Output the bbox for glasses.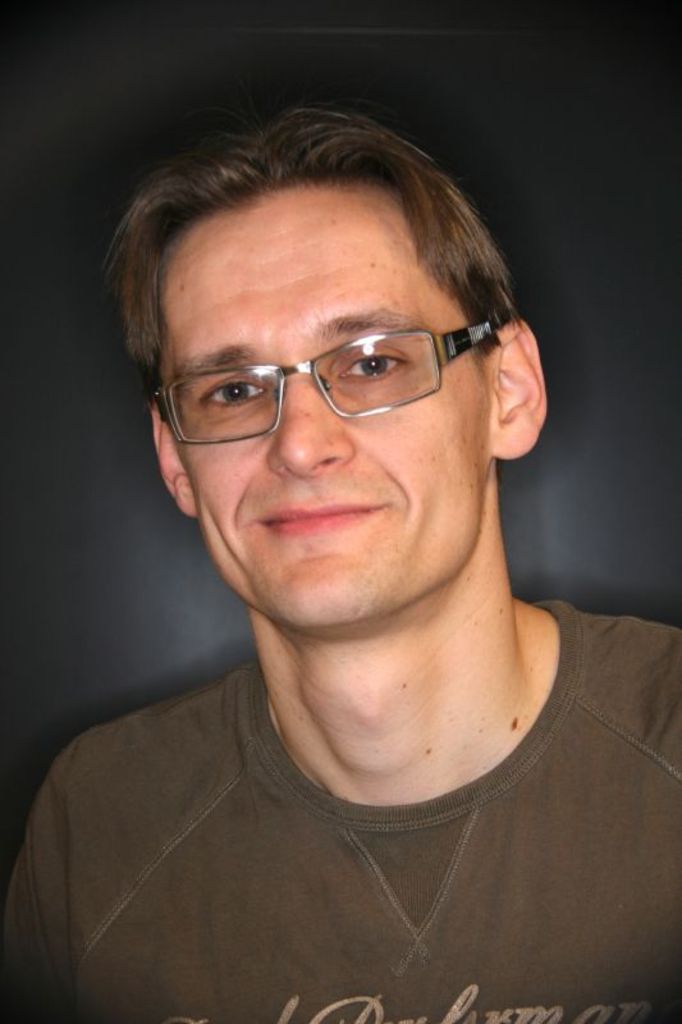
box=[137, 308, 503, 457].
